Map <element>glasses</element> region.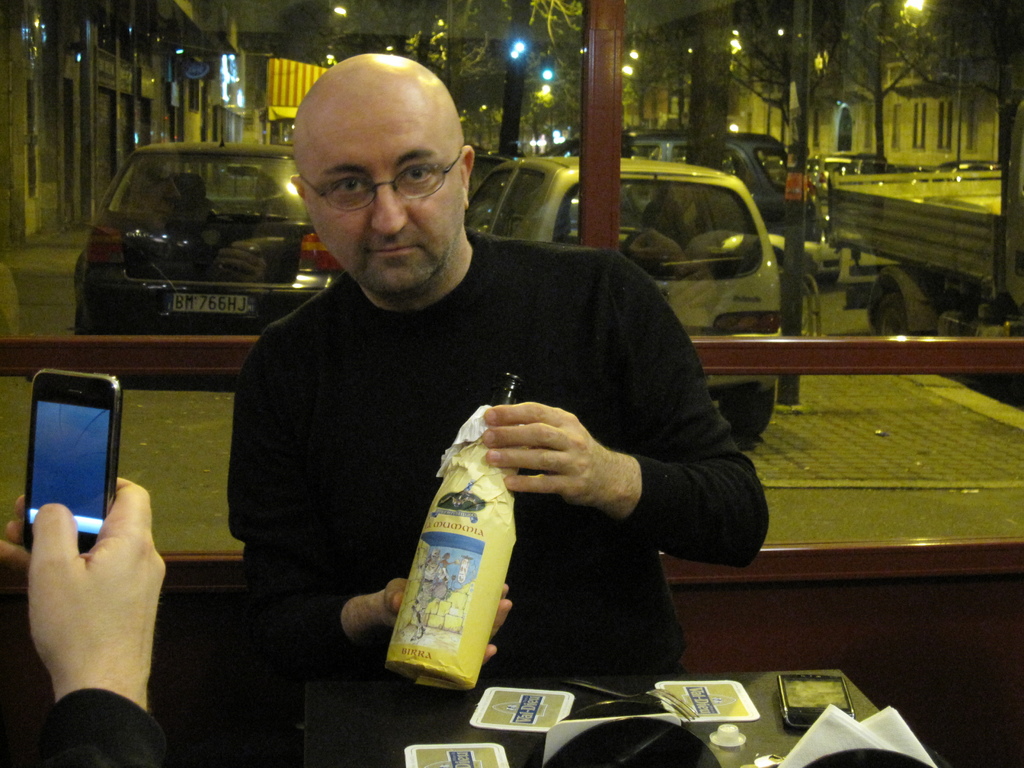
Mapped to <box>294,147,465,220</box>.
